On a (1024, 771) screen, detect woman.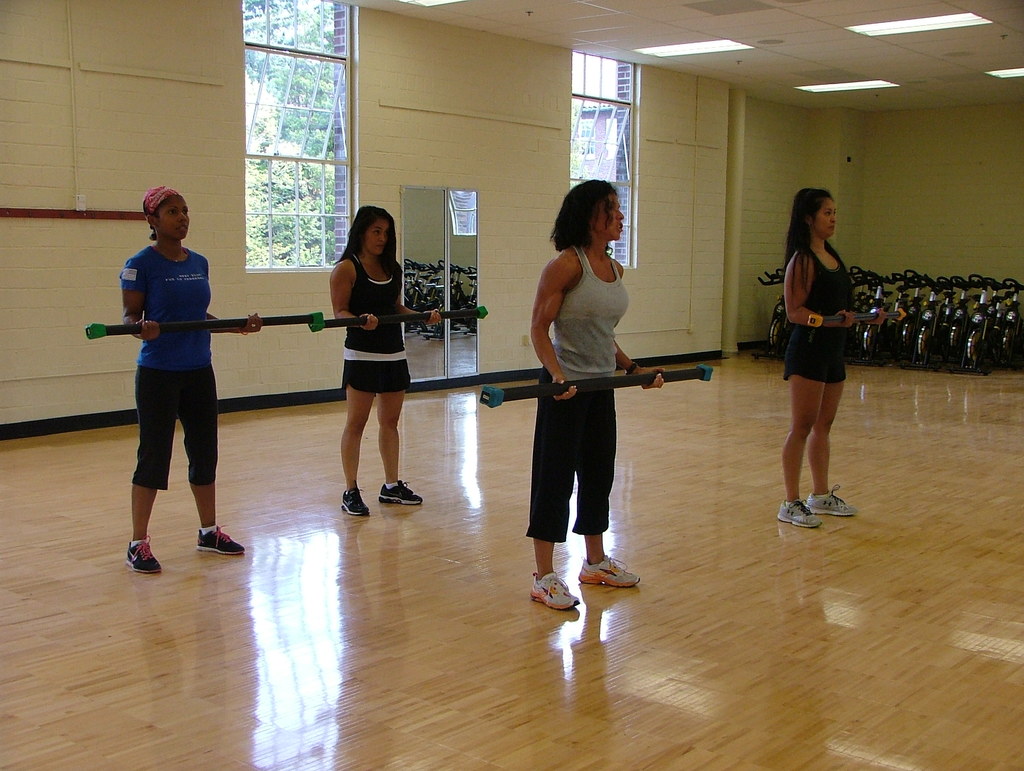
774 187 886 529.
